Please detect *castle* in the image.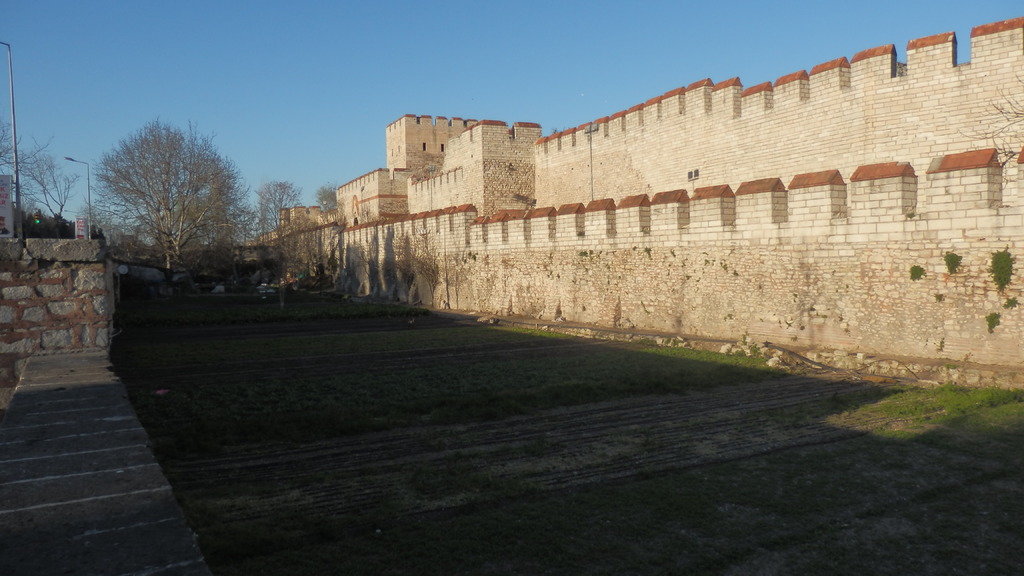
(210,24,1014,370).
